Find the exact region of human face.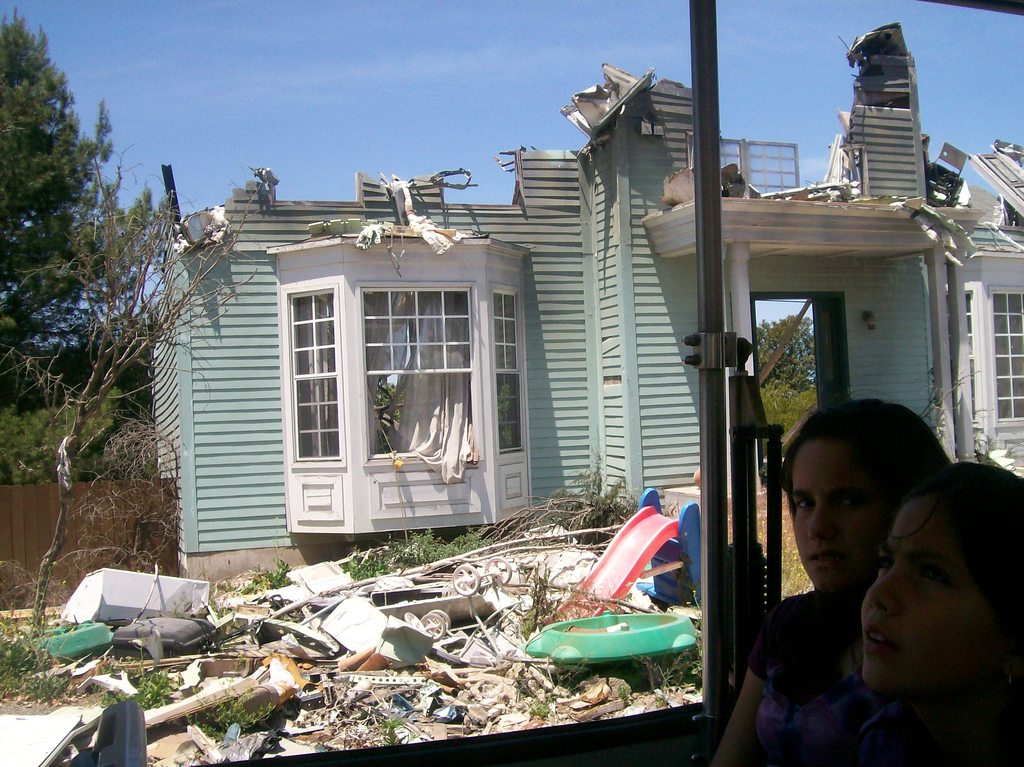
Exact region: 859,506,997,697.
